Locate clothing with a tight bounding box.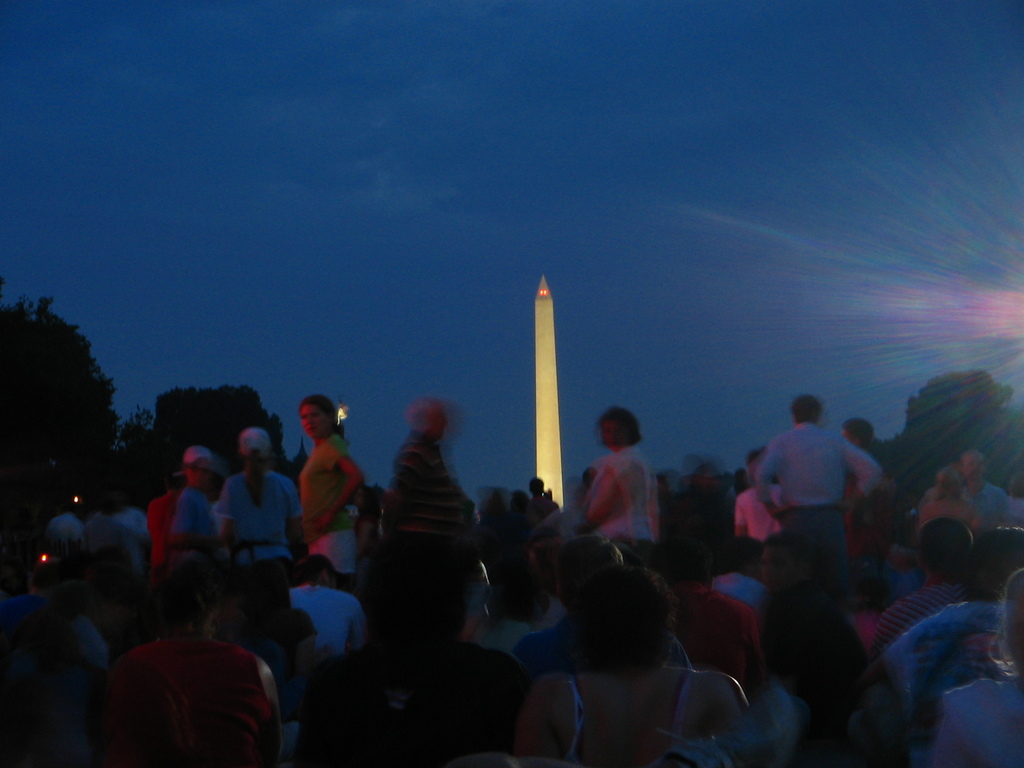
757, 588, 879, 725.
